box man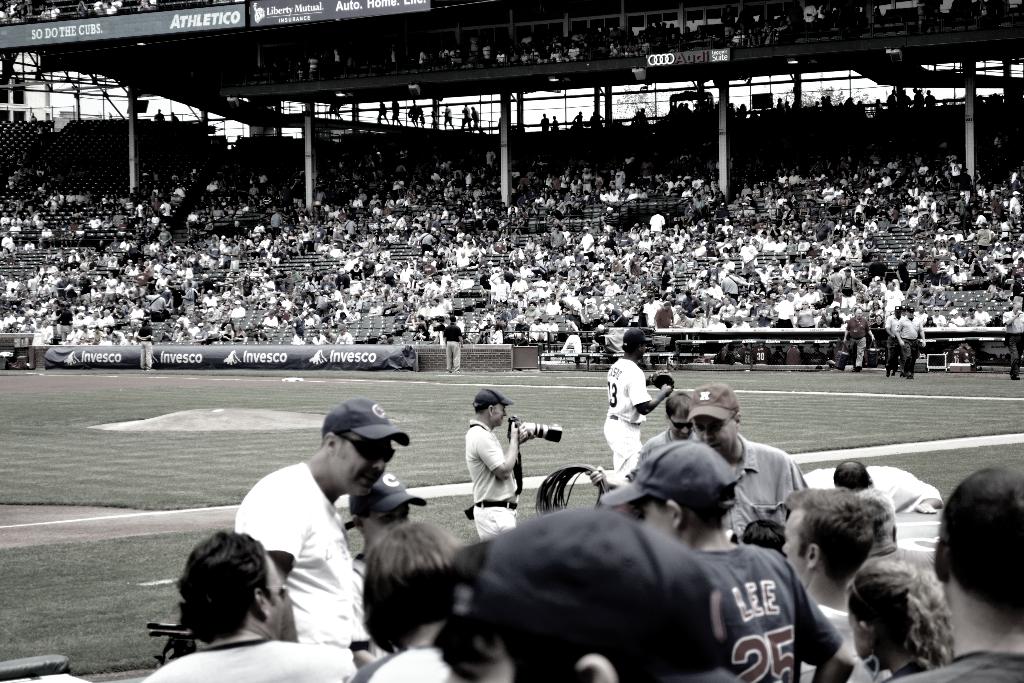
<region>892, 299, 926, 377</region>
